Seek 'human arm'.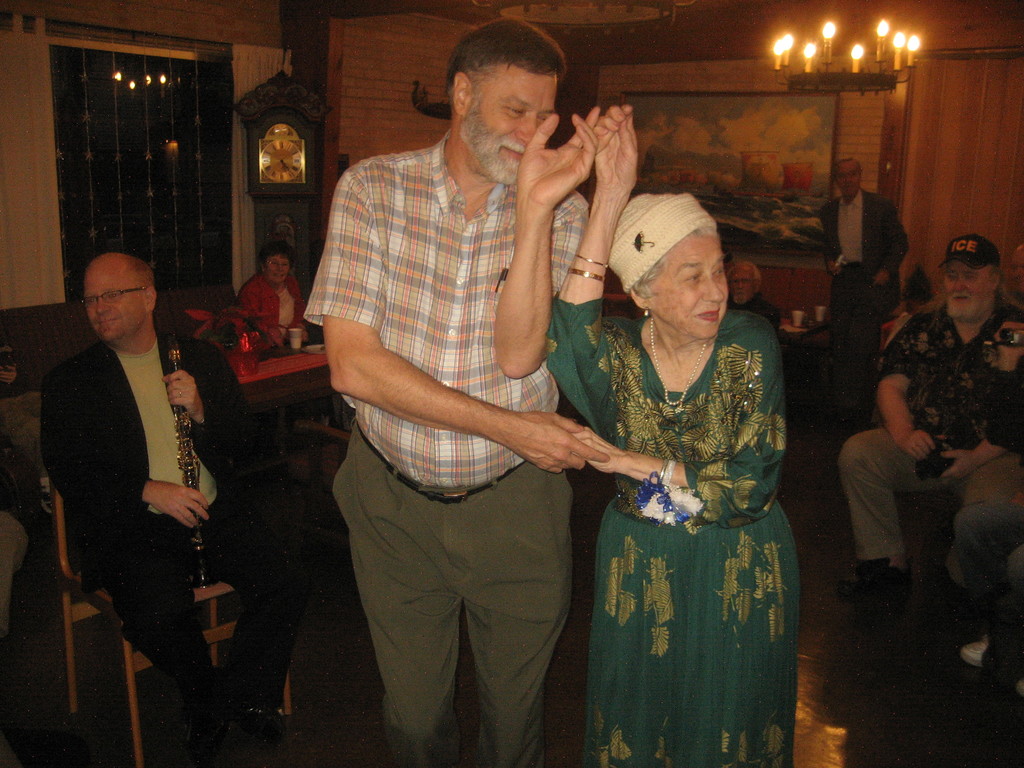
rect(331, 154, 610, 483).
